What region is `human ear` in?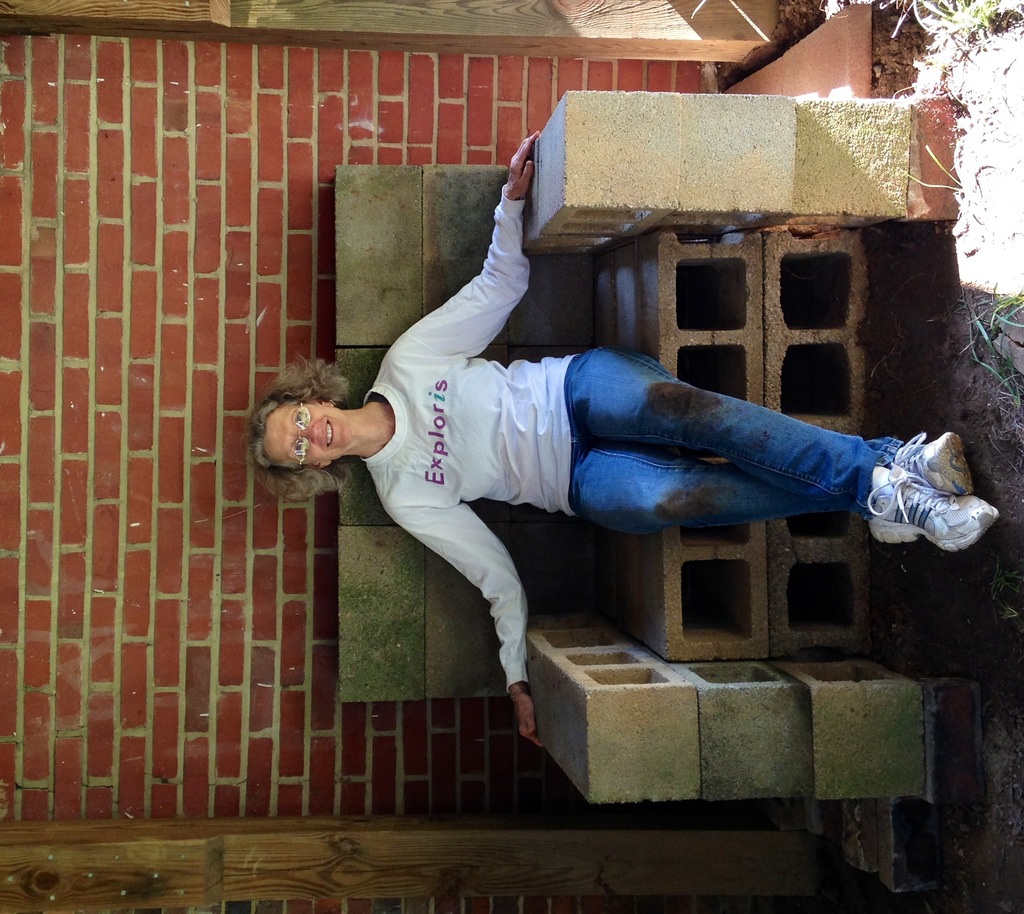
[x1=309, y1=461, x2=333, y2=470].
